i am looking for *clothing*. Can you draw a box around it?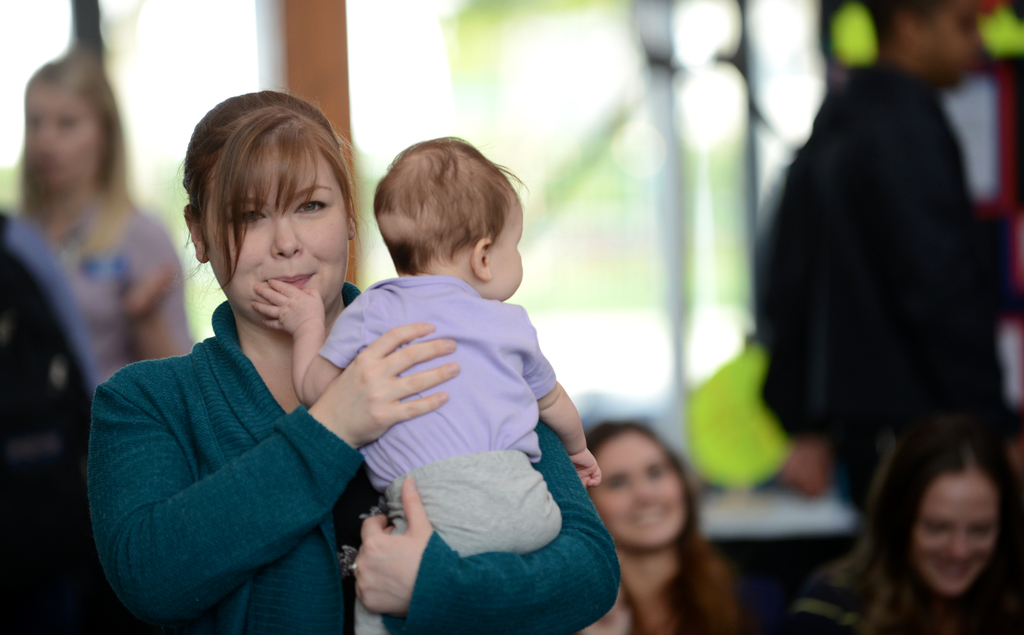
Sure, the bounding box is 721:61:996:606.
